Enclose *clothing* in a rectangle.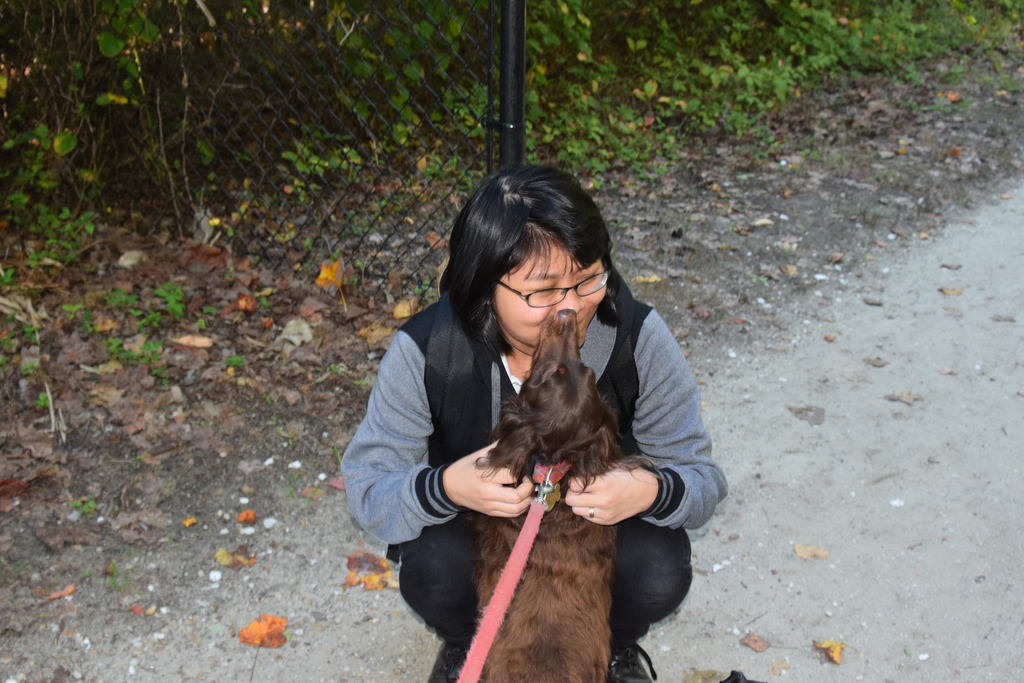
locate(336, 292, 728, 649).
